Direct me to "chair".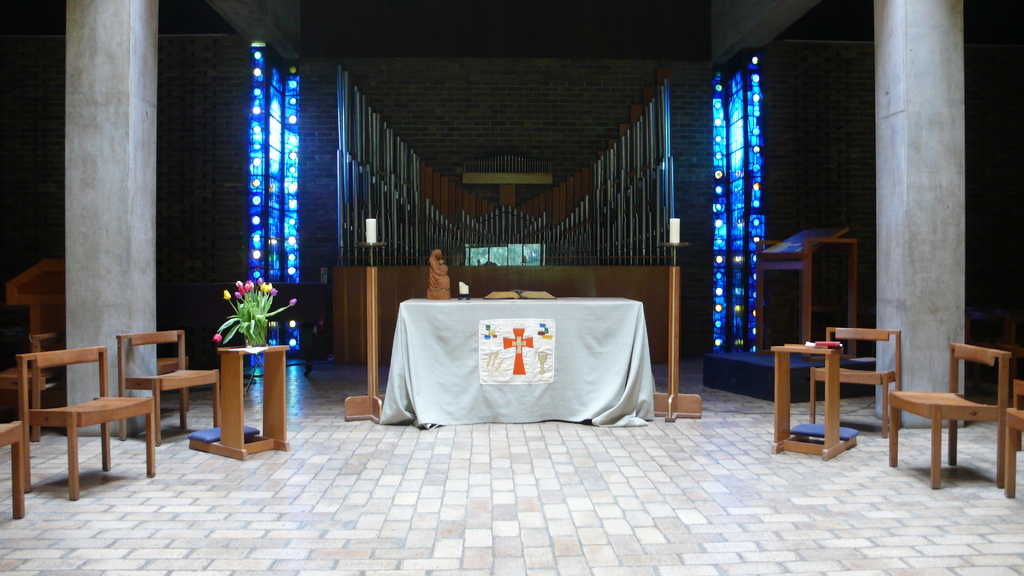
Direction: l=18, t=324, r=150, b=485.
